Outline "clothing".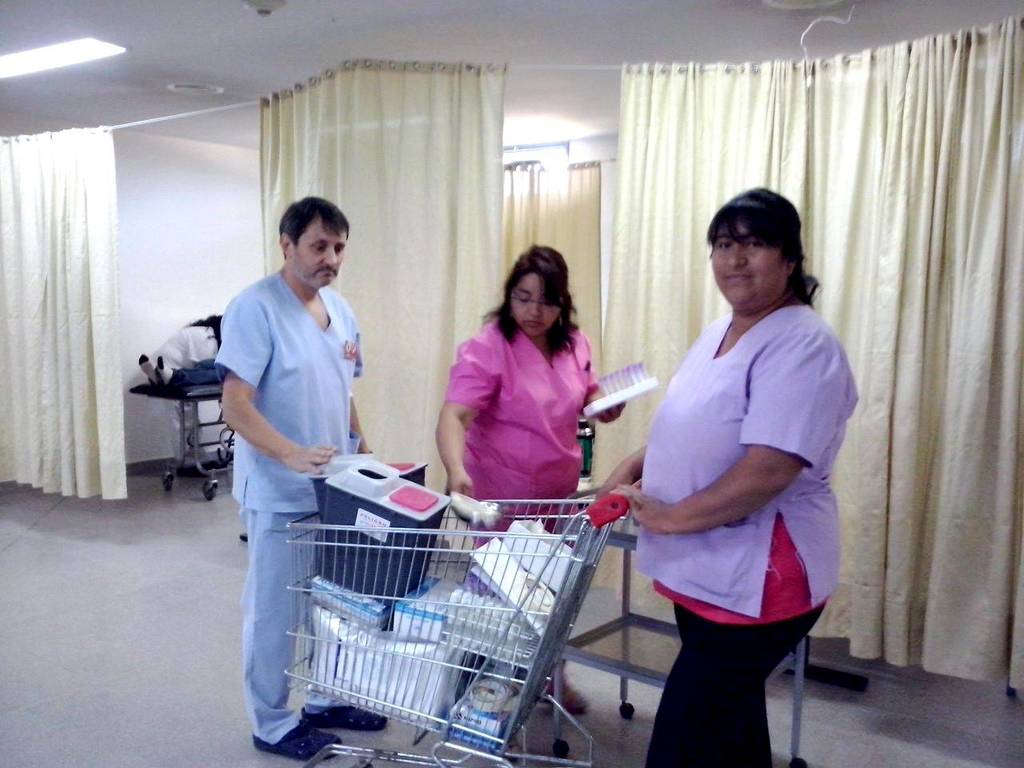
Outline: l=149, t=326, r=218, b=458.
